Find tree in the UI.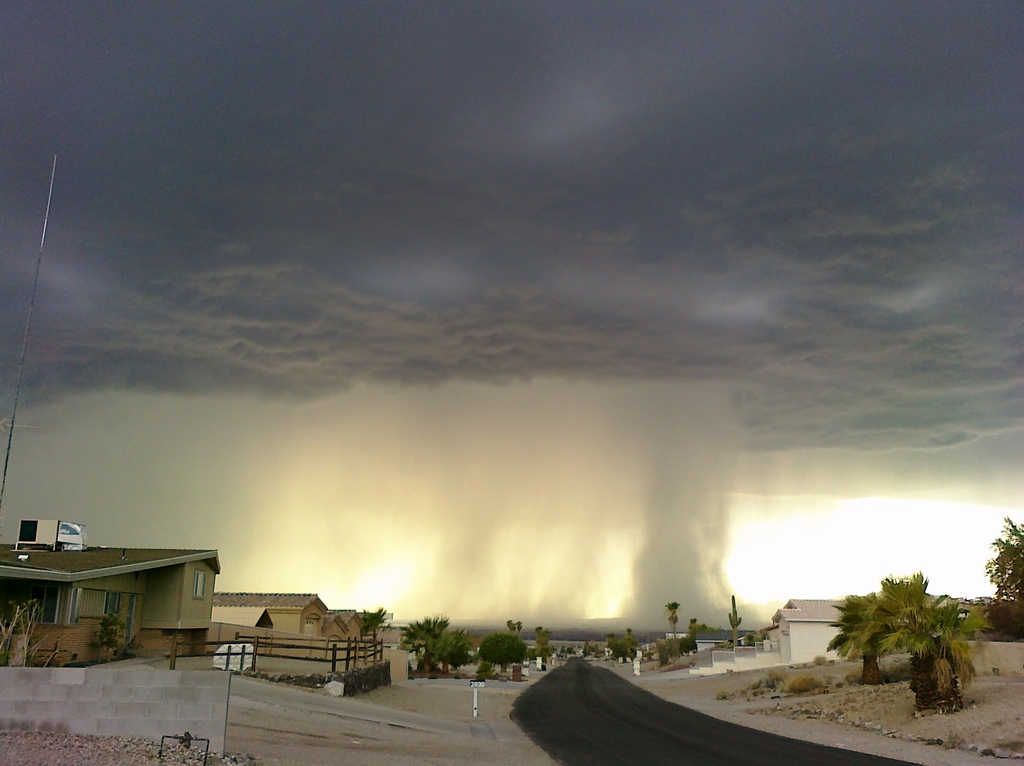
UI element at bbox=[394, 609, 526, 685].
